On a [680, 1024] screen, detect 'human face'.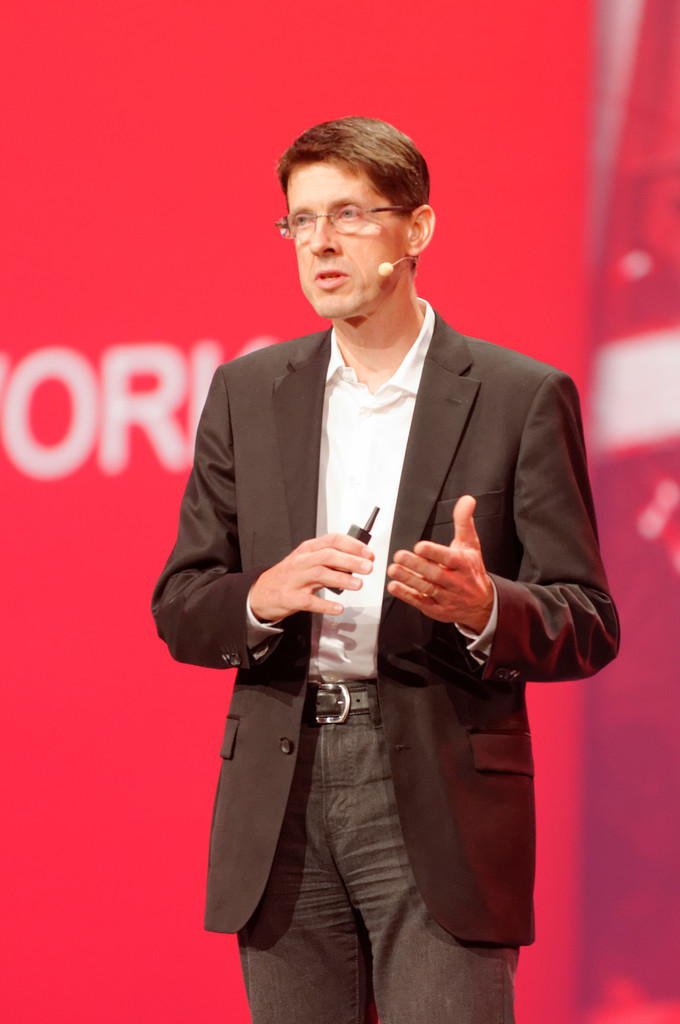
[x1=289, y1=156, x2=407, y2=323].
